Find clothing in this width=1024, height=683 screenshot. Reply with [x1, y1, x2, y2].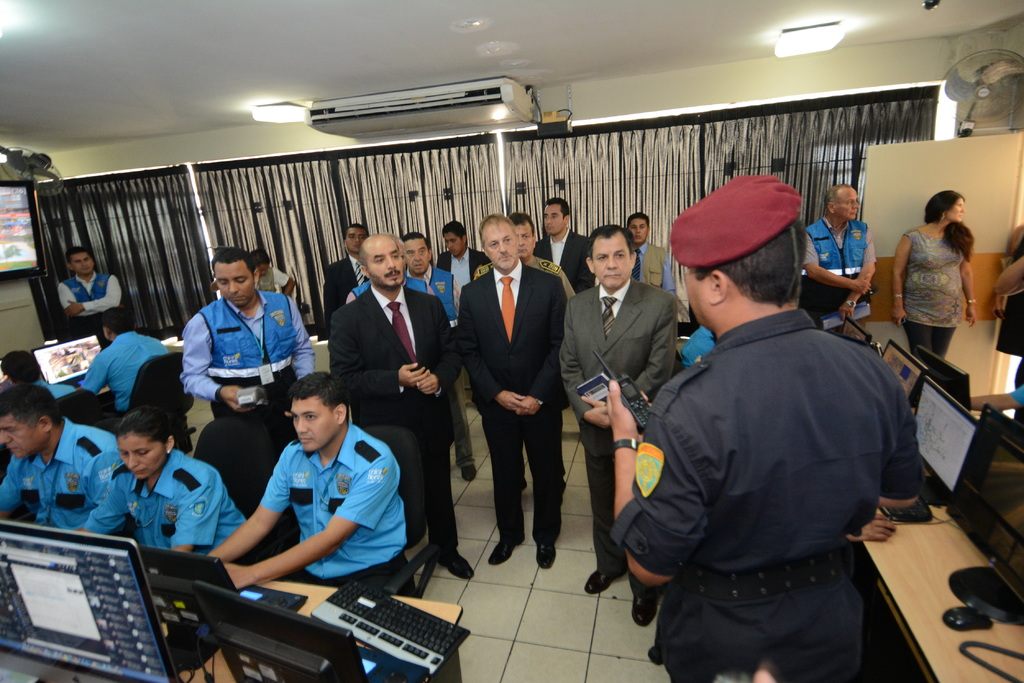
[525, 237, 600, 291].
